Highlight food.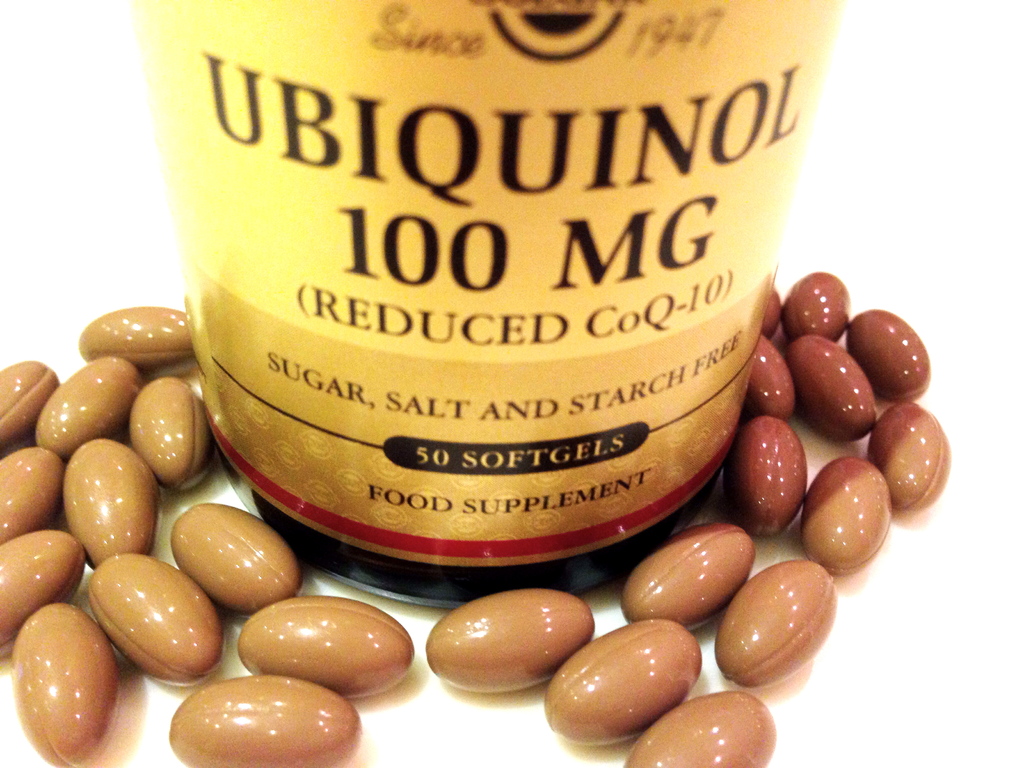
Highlighted region: l=620, t=686, r=774, b=767.
